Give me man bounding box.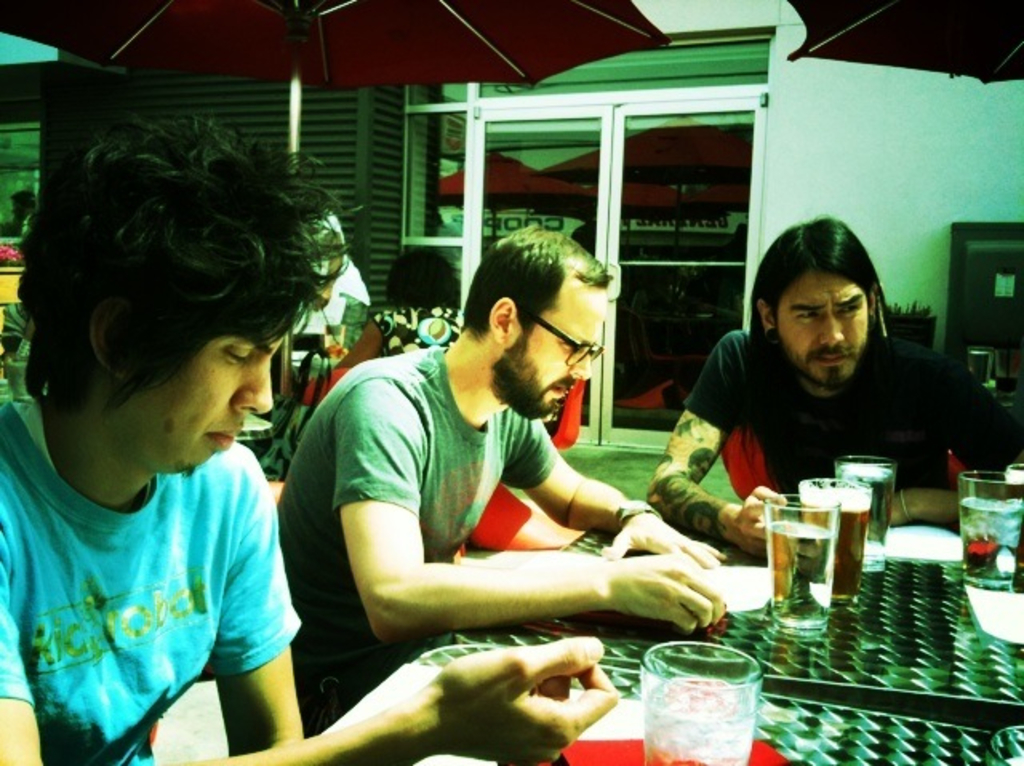
pyautogui.locateOnScreen(646, 219, 1022, 553).
